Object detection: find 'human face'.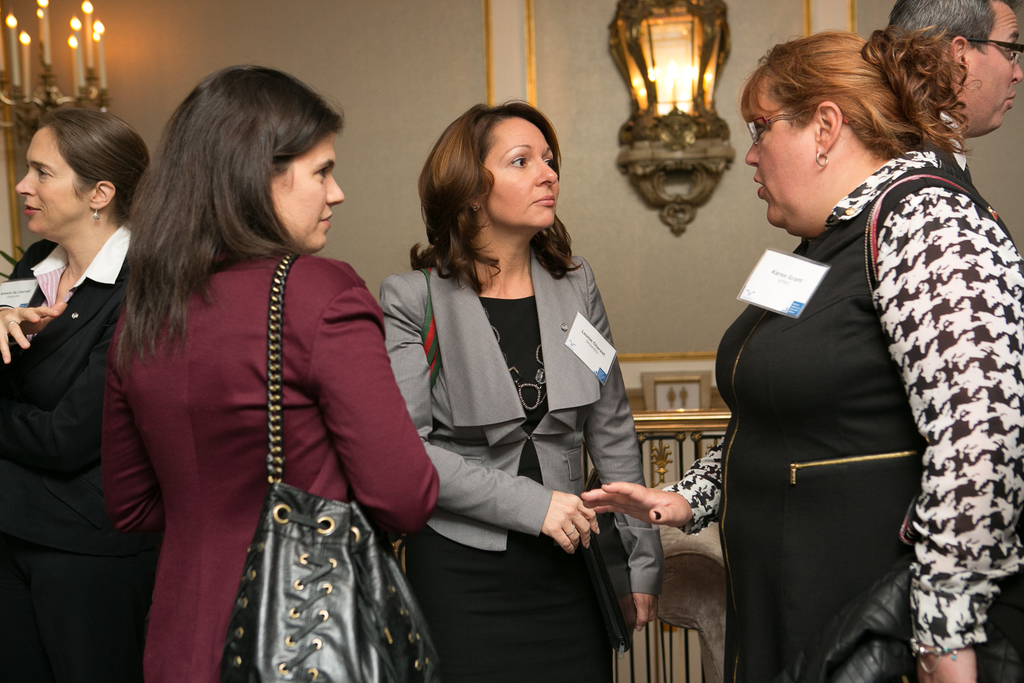
[x1=744, y1=83, x2=822, y2=229].
